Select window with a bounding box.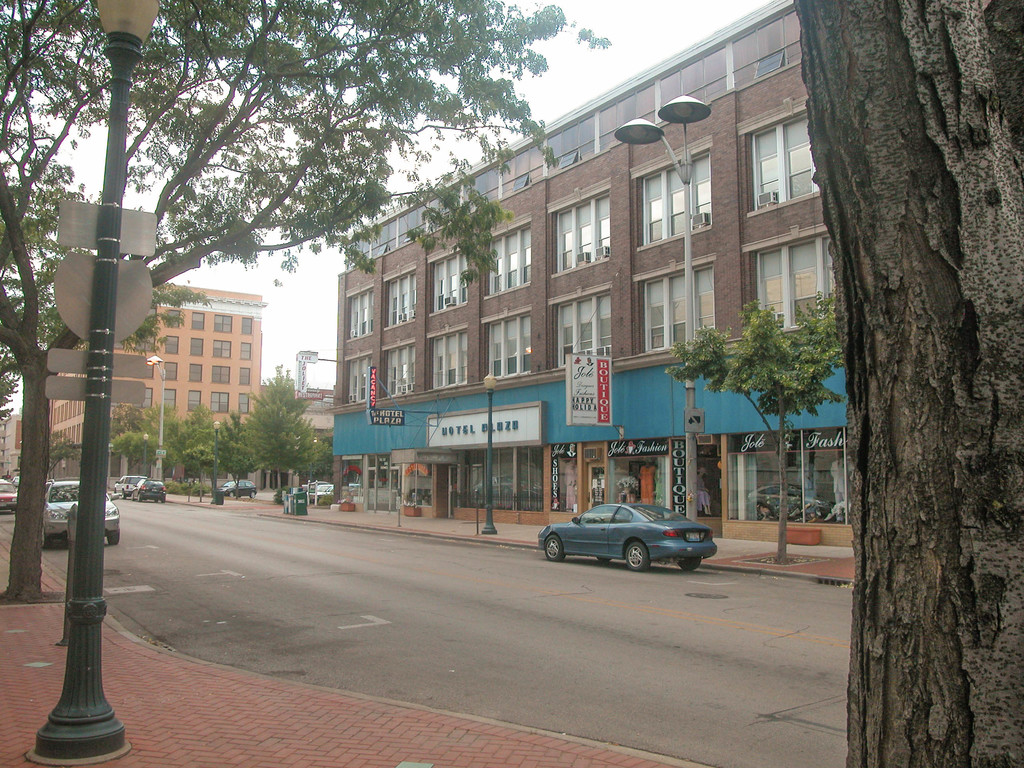
380, 260, 418, 326.
